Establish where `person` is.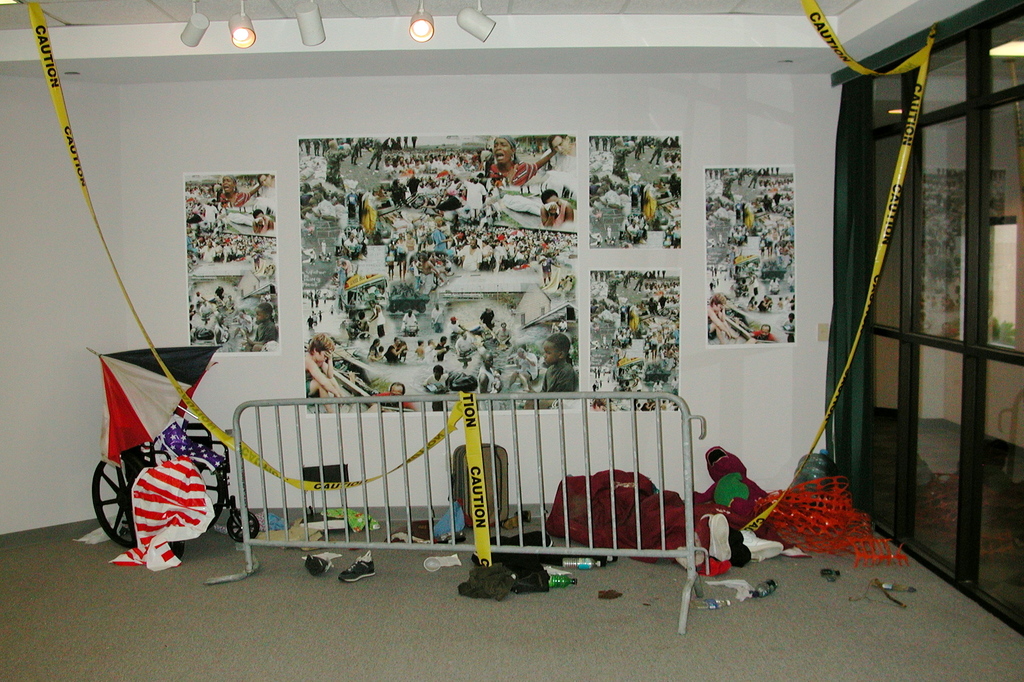
Established at bbox=[434, 327, 455, 354].
